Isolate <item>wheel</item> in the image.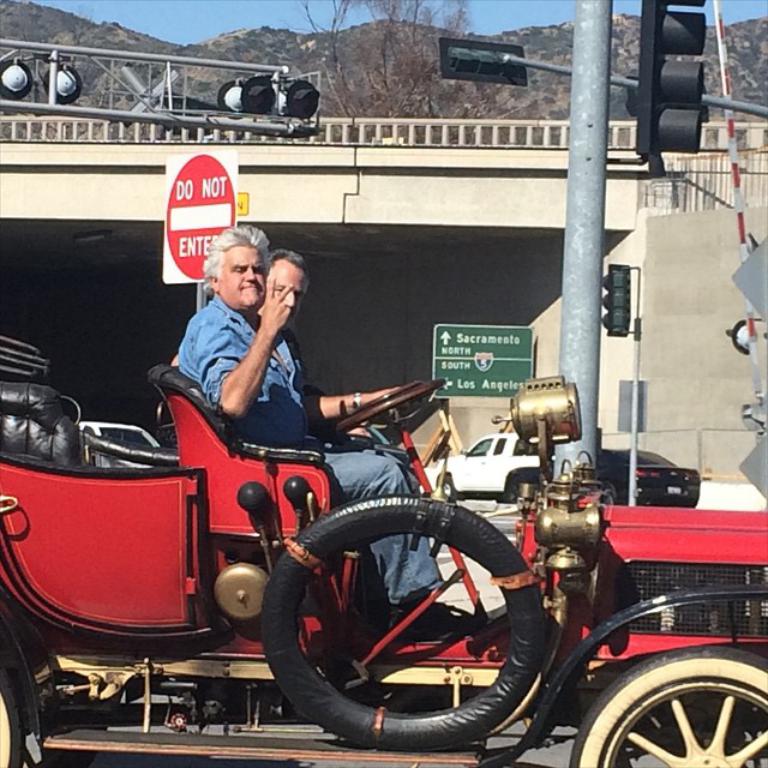
Isolated region: pyautogui.locateOnScreen(330, 377, 445, 437).
